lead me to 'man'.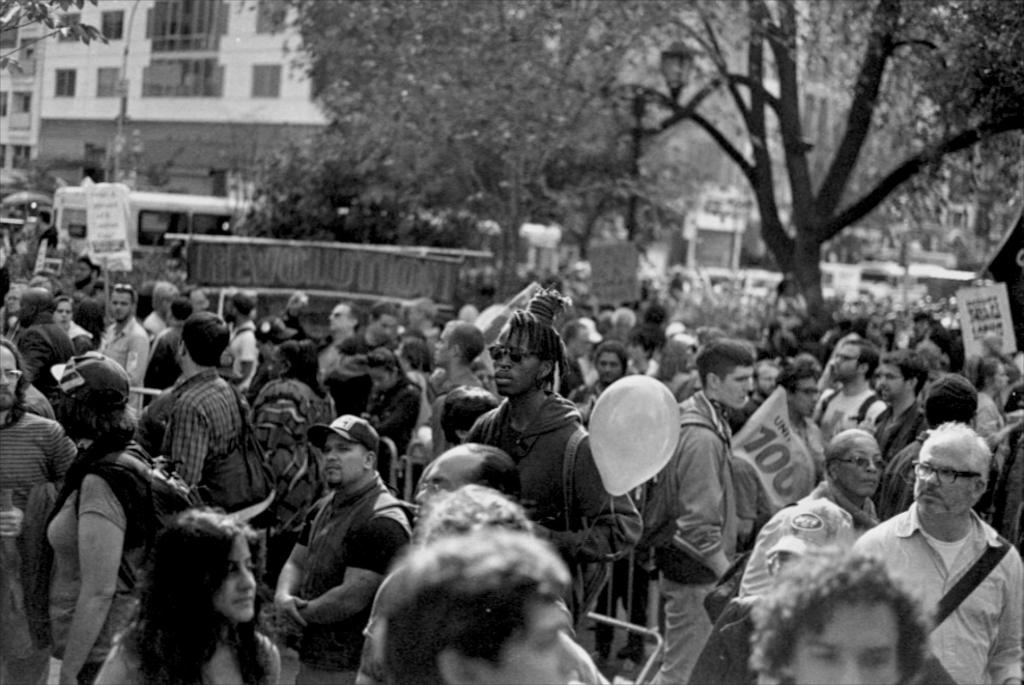
Lead to BBox(811, 337, 890, 454).
